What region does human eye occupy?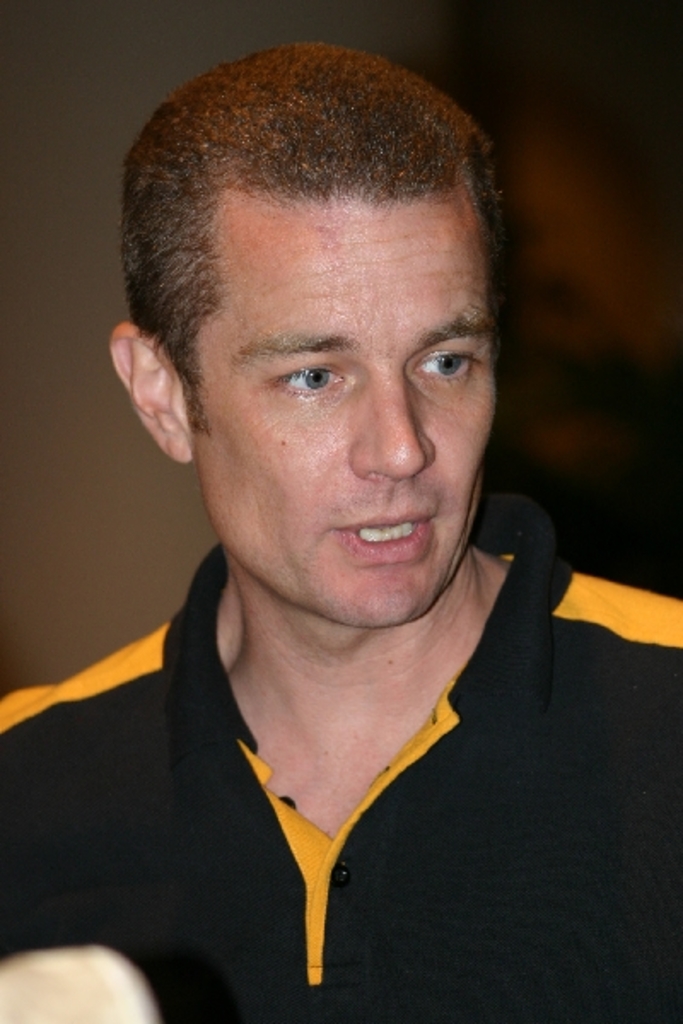
select_region(422, 338, 483, 394).
